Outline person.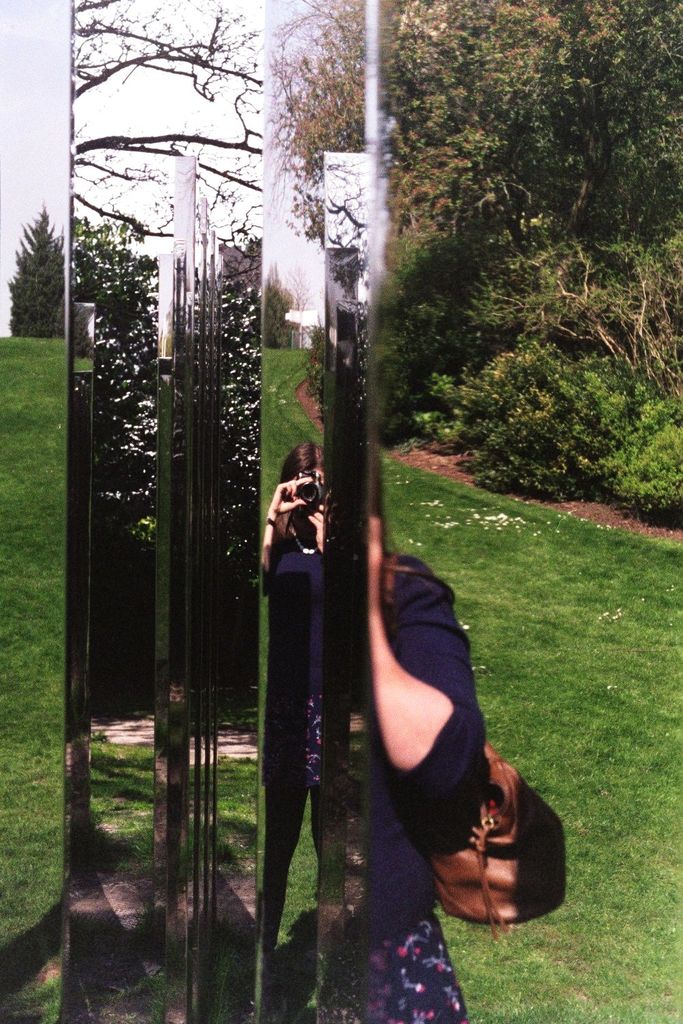
Outline: 257 446 332 969.
